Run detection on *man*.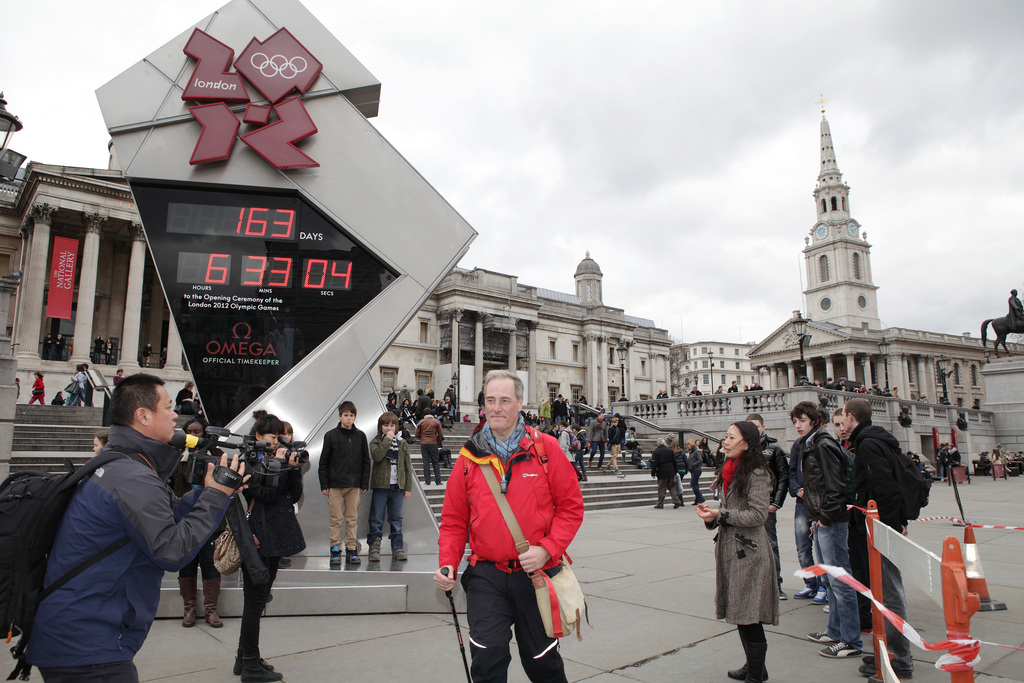
Result: <box>320,403,370,556</box>.
